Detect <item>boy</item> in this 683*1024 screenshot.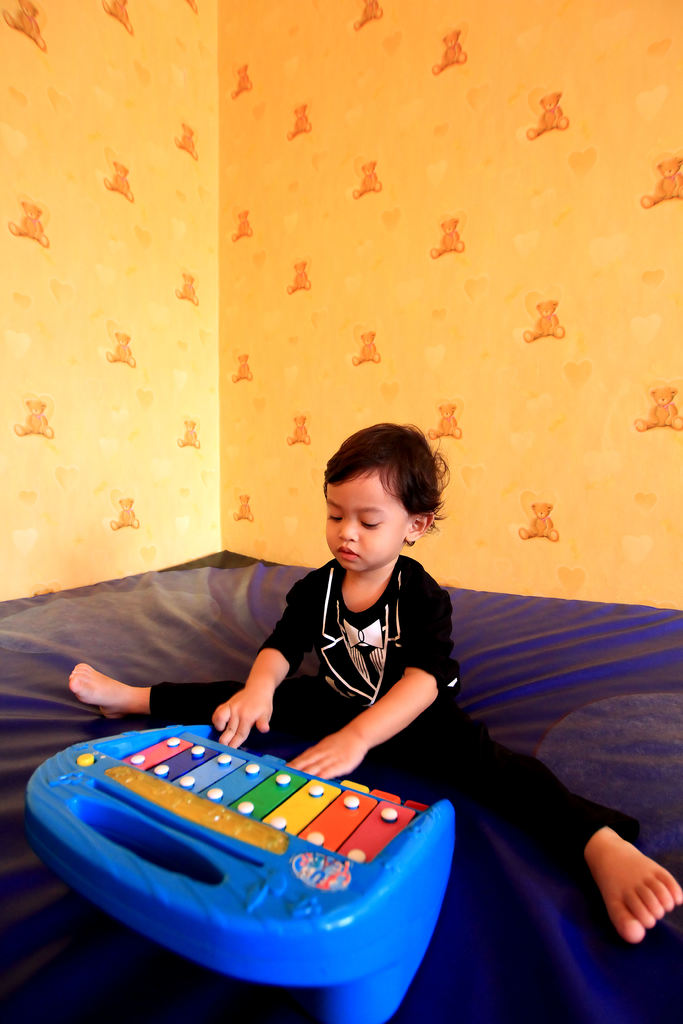
Detection: detection(62, 419, 682, 938).
